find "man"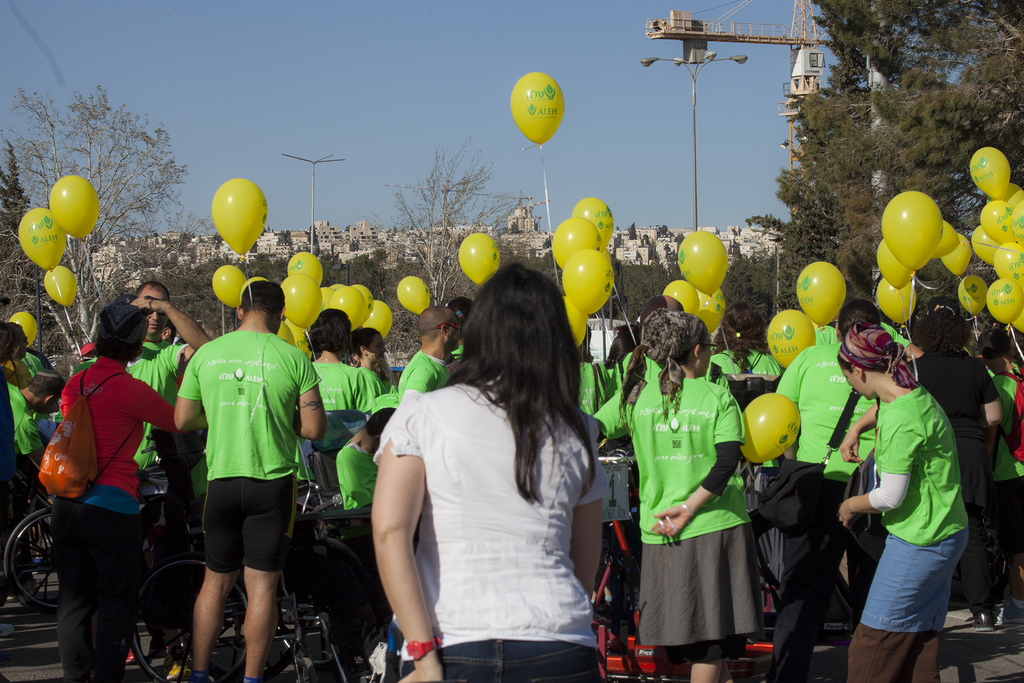
<bbox>340, 406, 403, 512</bbox>
